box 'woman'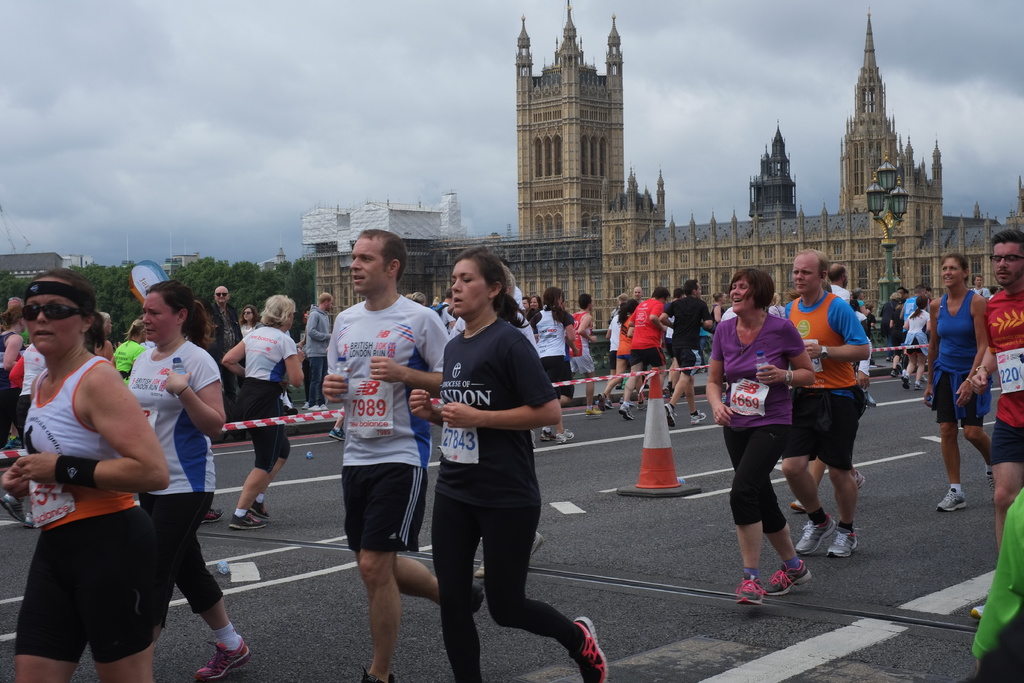
[left=899, top=294, right=931, bottom=395]
